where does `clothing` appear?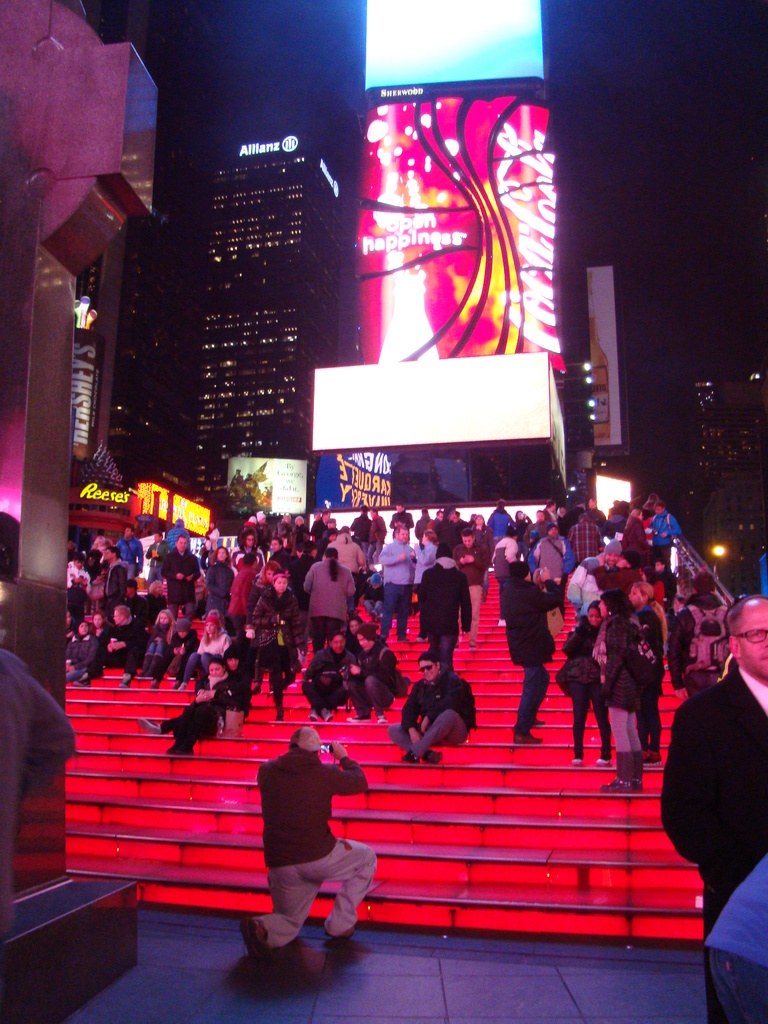
Appears at 490 514 511 531.
